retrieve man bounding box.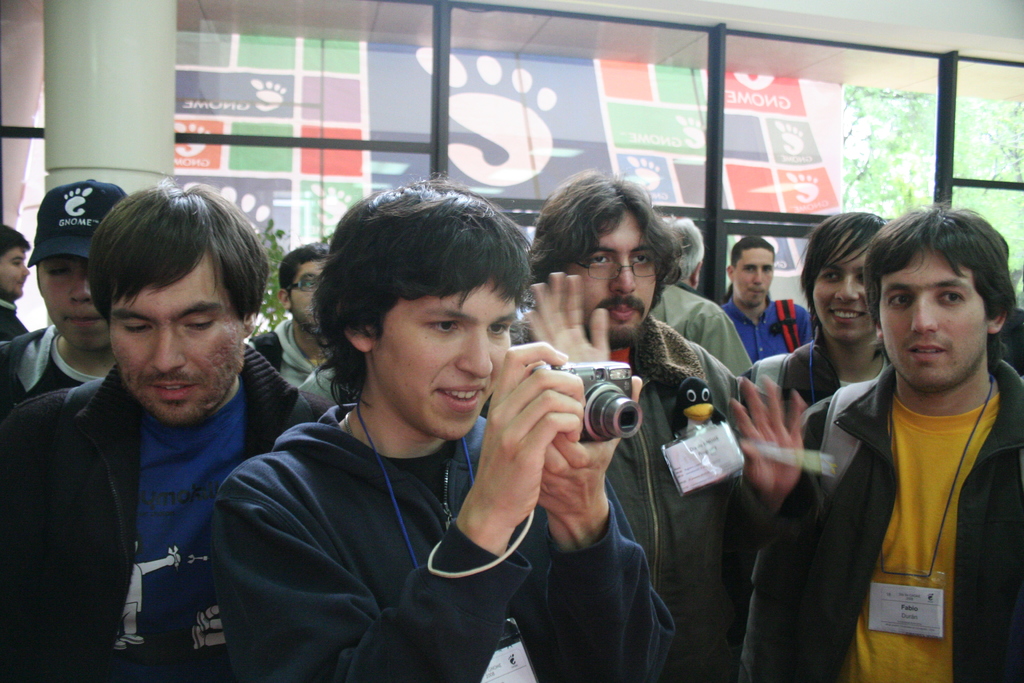
Bounding box: bbox=(789, 202, 1023, 666).
